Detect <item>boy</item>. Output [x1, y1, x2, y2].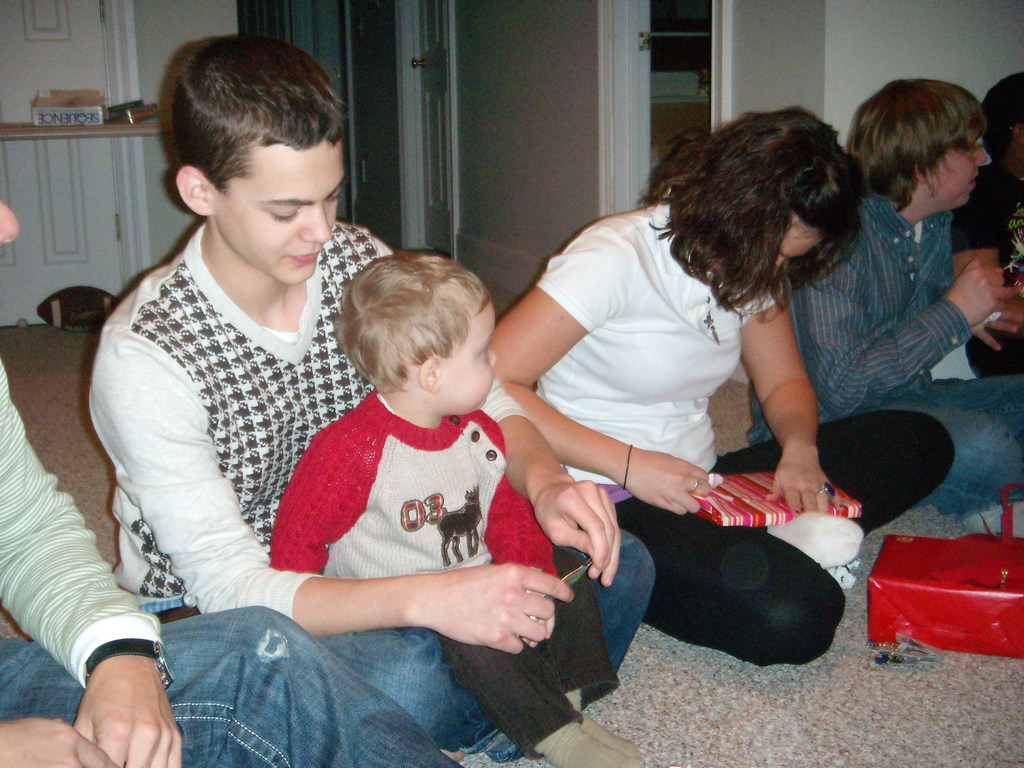
[747, 79, 1023, 532].
